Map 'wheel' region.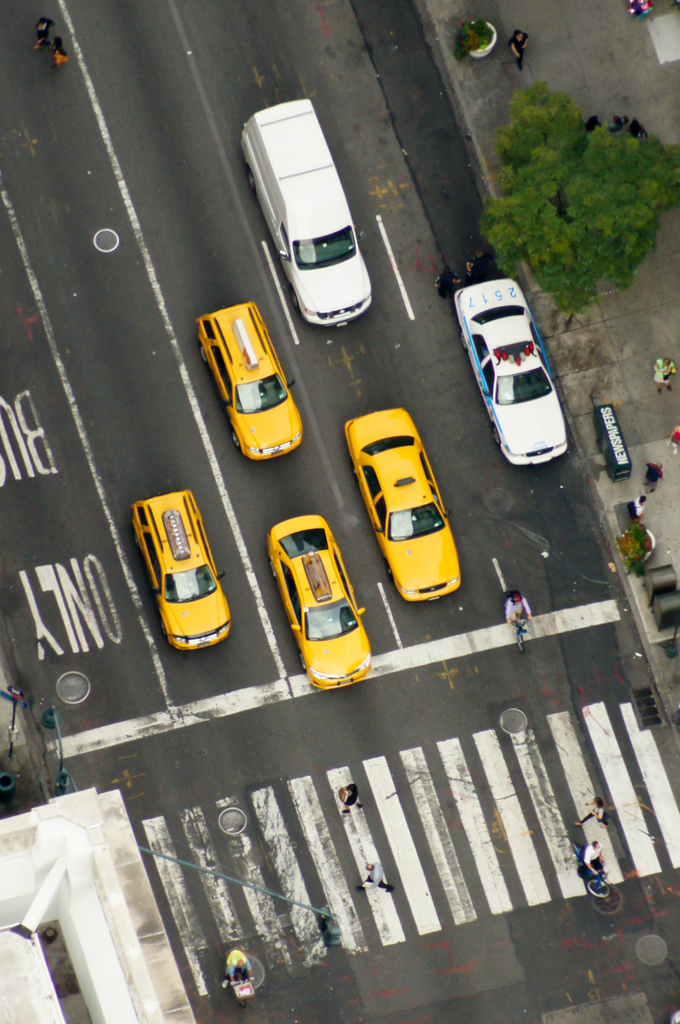
Mapped to <box>493,426,499,447</box>.
